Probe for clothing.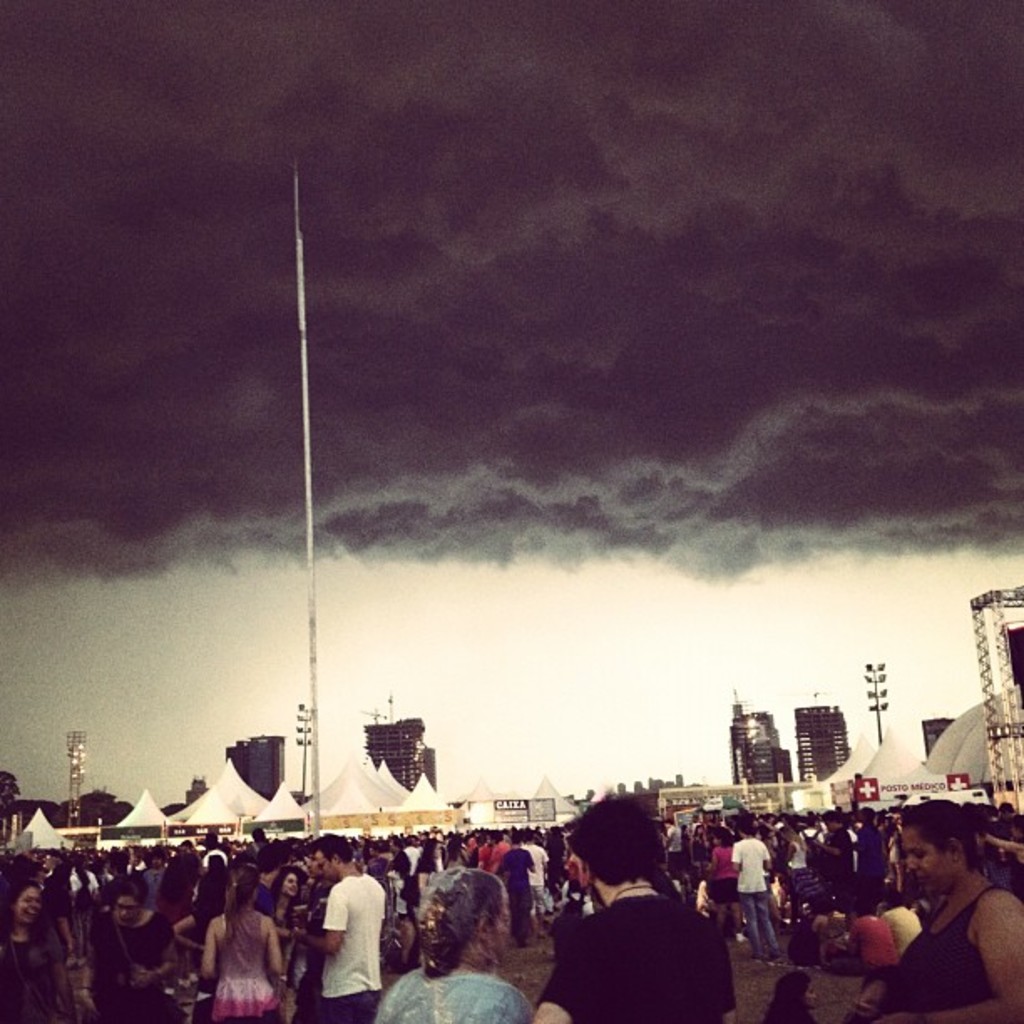
Probe result: bbox=[212, 907, 283, 1022].
